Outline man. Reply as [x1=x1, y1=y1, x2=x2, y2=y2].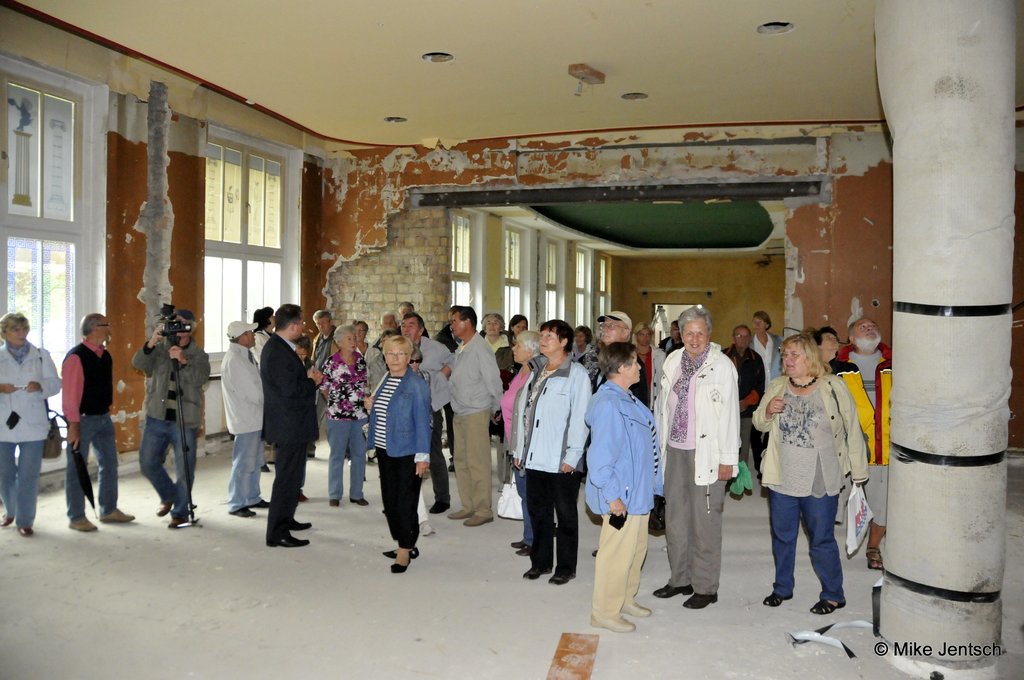
[x1=60, y1=312, x2=135, y2=533].
